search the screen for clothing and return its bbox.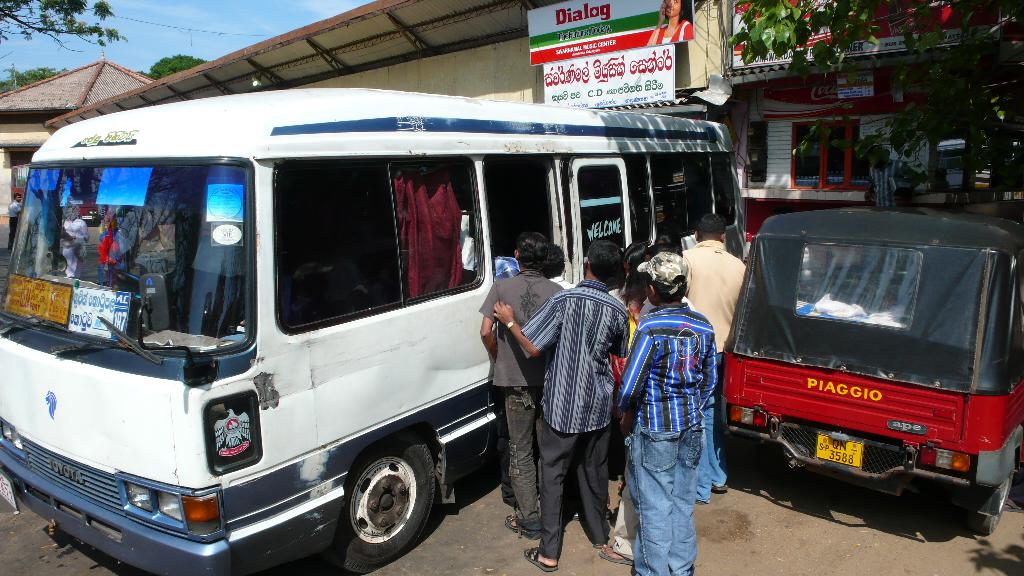
Found: box=[678, 237, 748, 477].
